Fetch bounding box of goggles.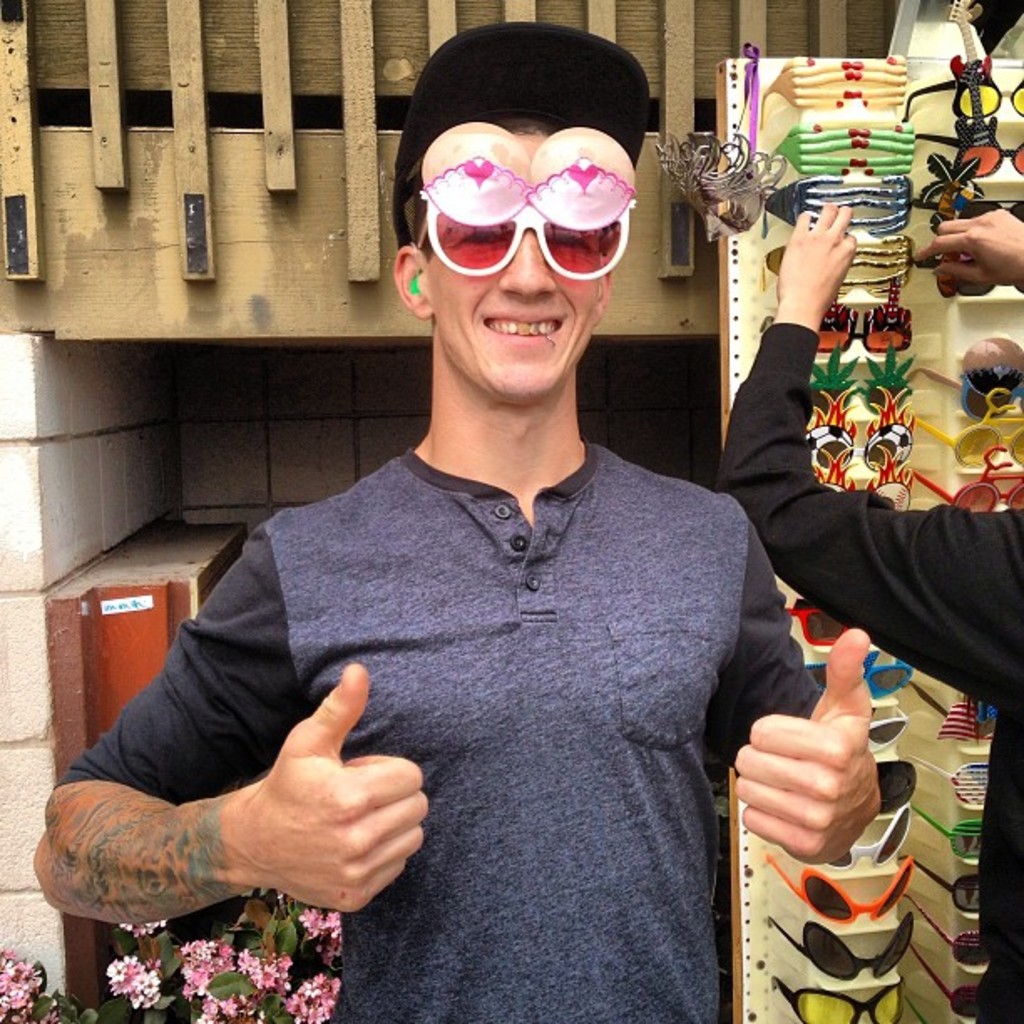
Bbox: x1=813 y1=440 x2=910 y2=519.
